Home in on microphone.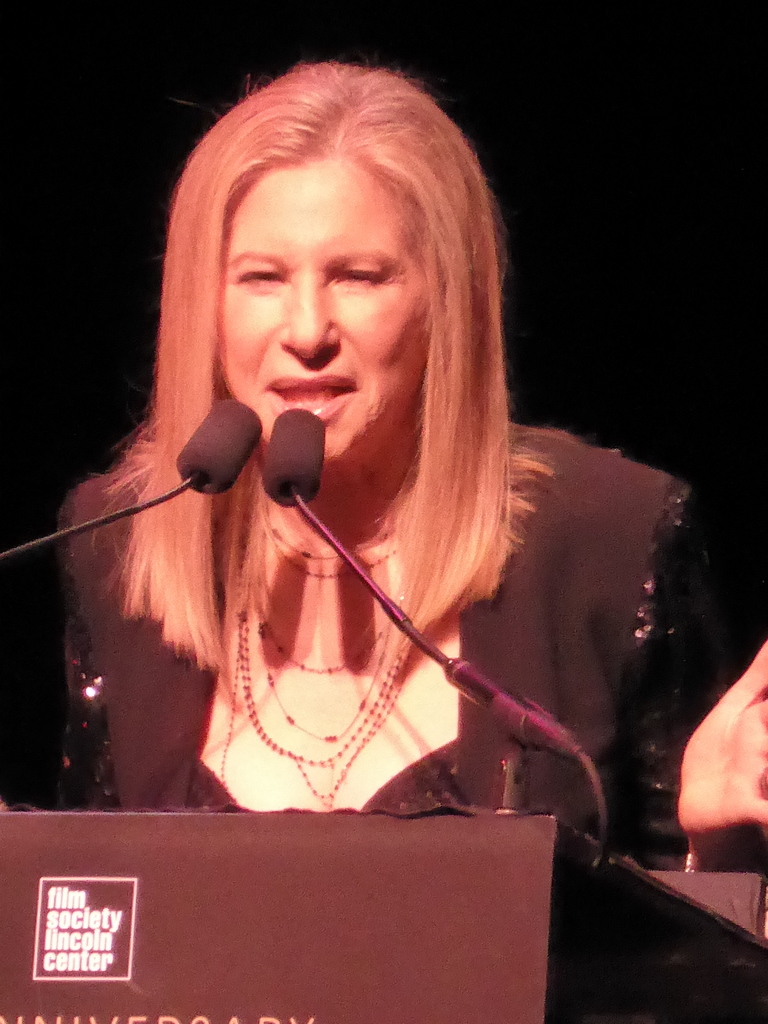
Homed in at {"left": 175, "top": 399, "right": 262, "bottom": 497}.
